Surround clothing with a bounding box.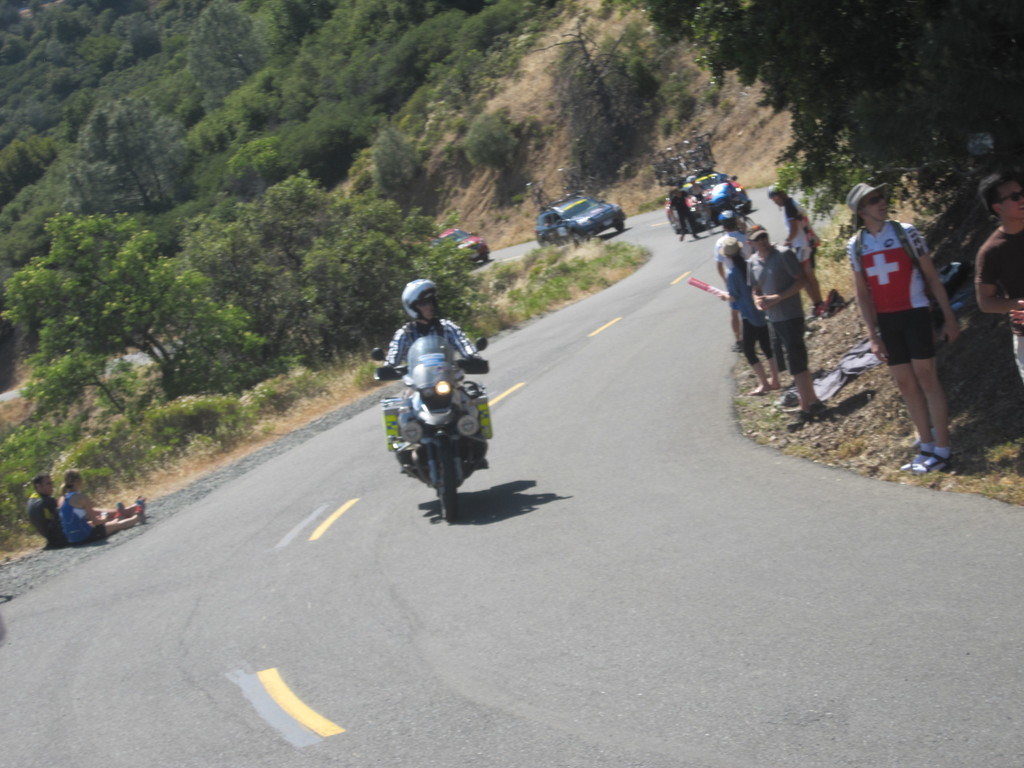
[left=977, top=224, right=1023, bottom=385].
